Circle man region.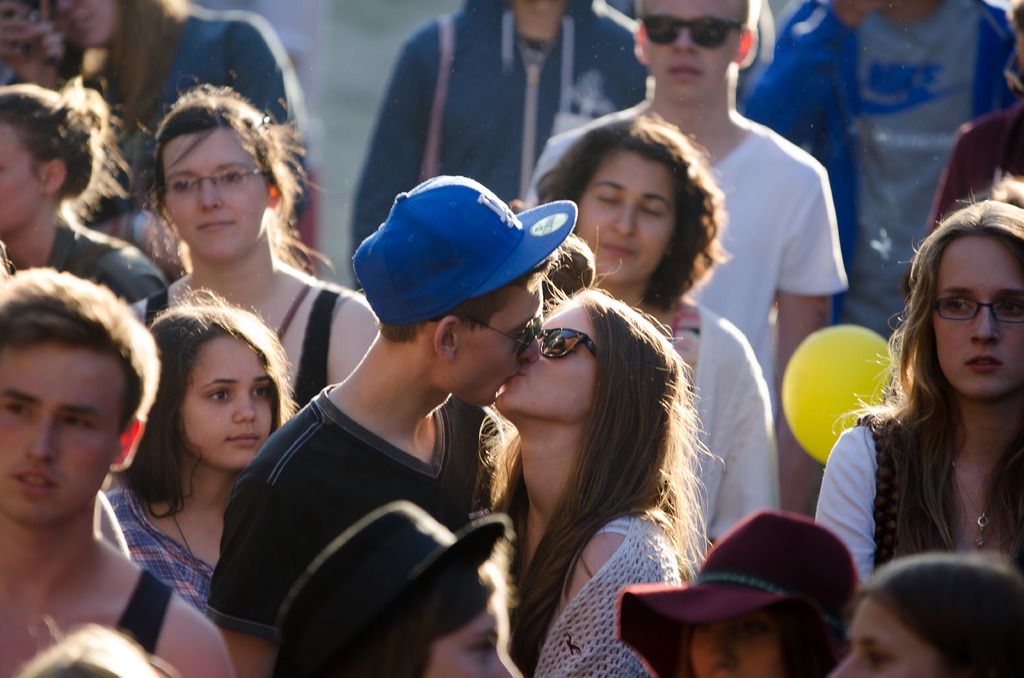
Region: box=[206, 175, 576, 677].
